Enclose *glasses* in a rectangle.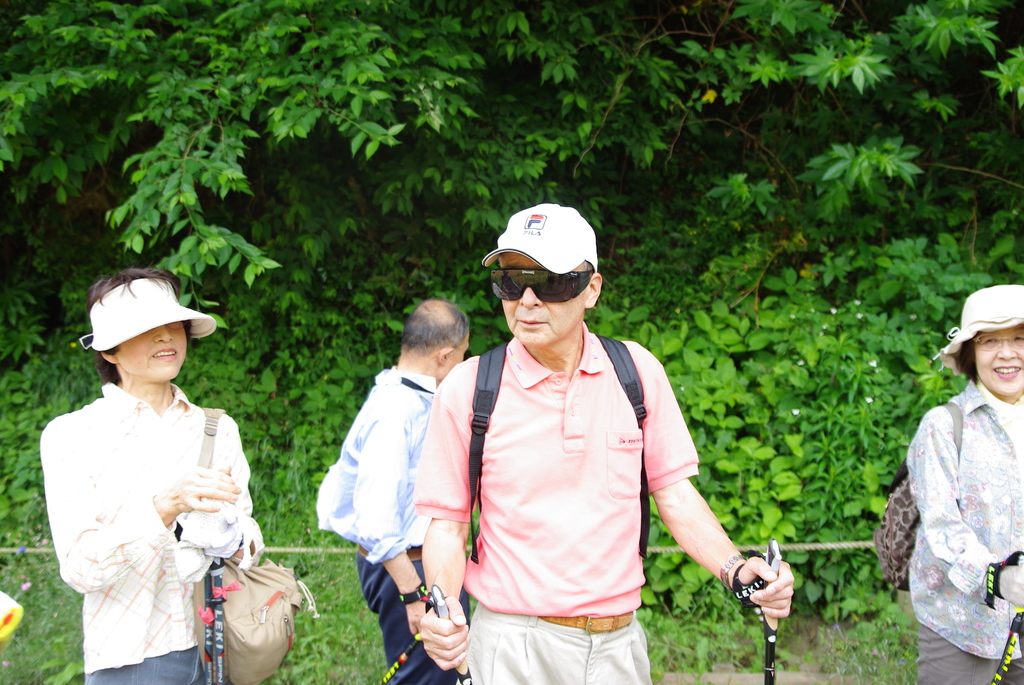
<bbox>488, 268, 604, 313</bbox>.
